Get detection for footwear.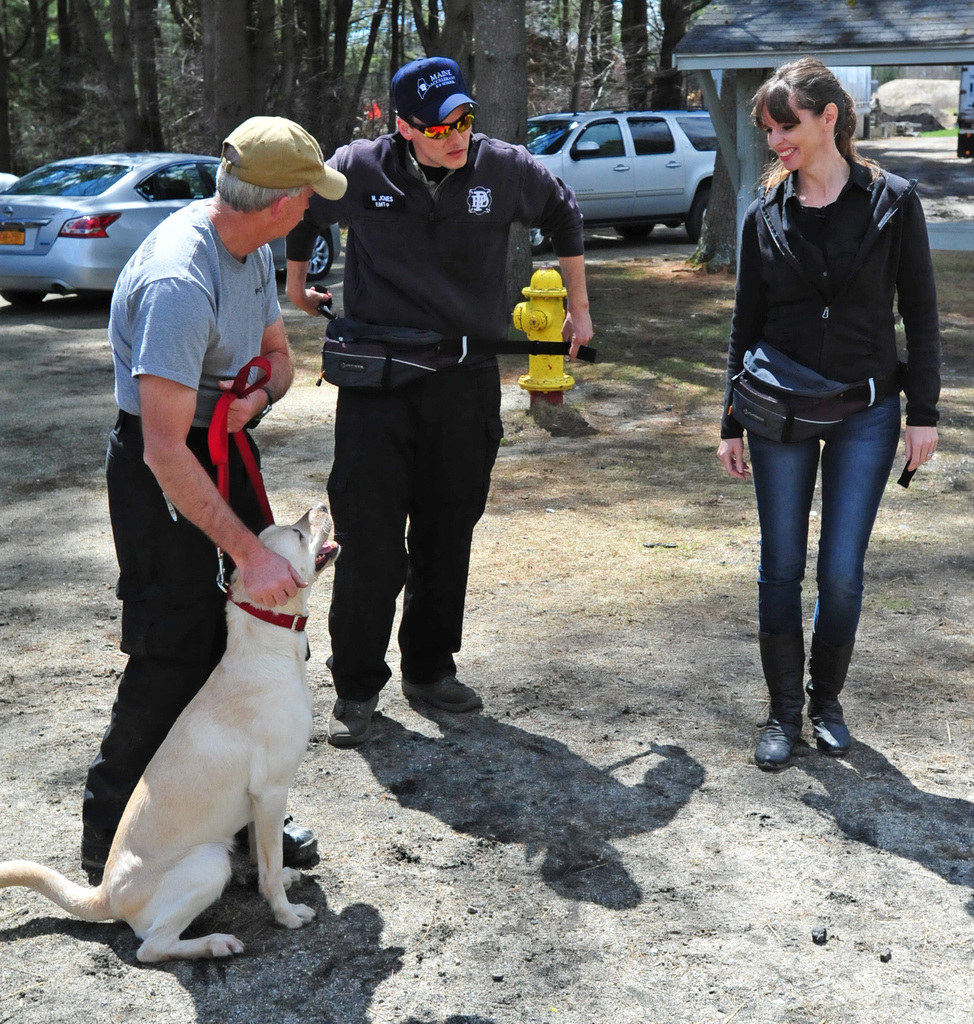
Detection: crop(391, 671, 494, 720).
